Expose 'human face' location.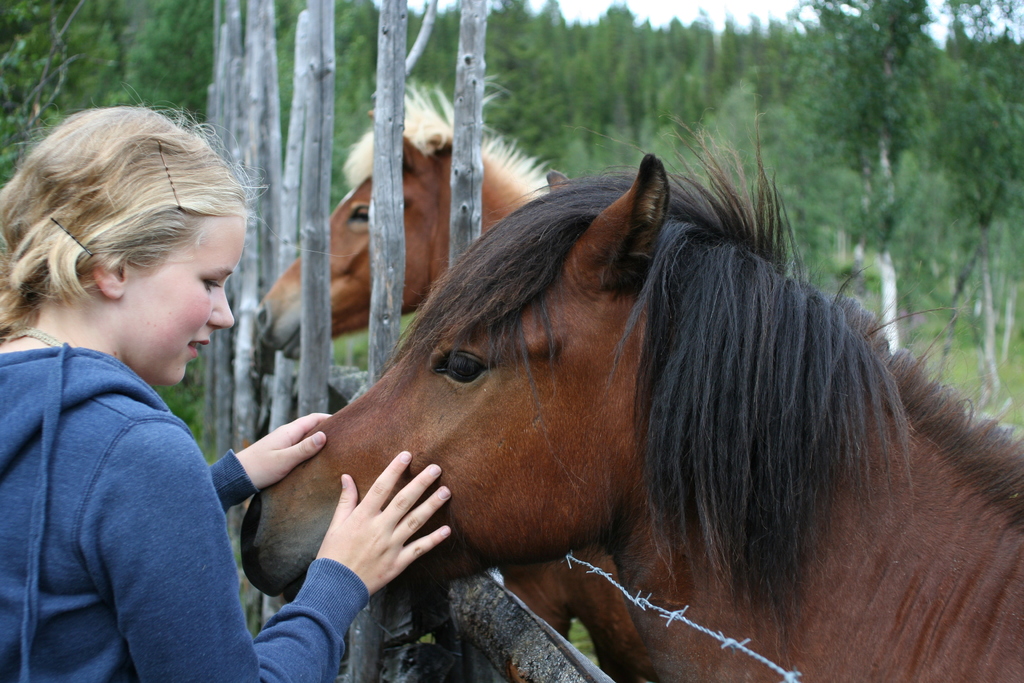
Exposed at select_region(132, 219, 245, 390).
